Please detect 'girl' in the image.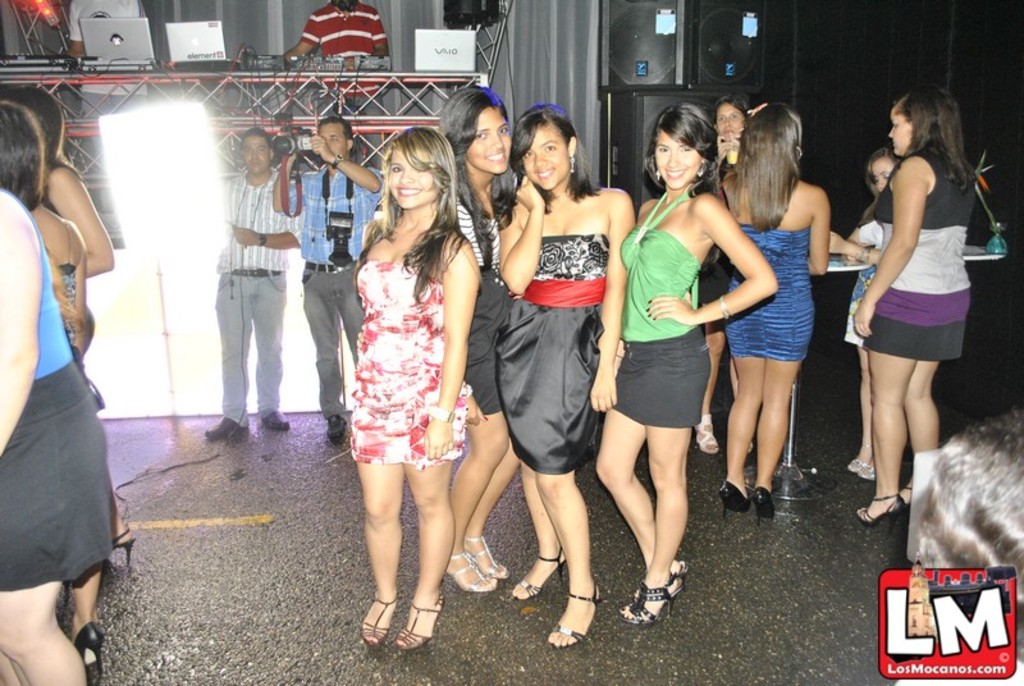
crop(442, 83, 522, 590).
